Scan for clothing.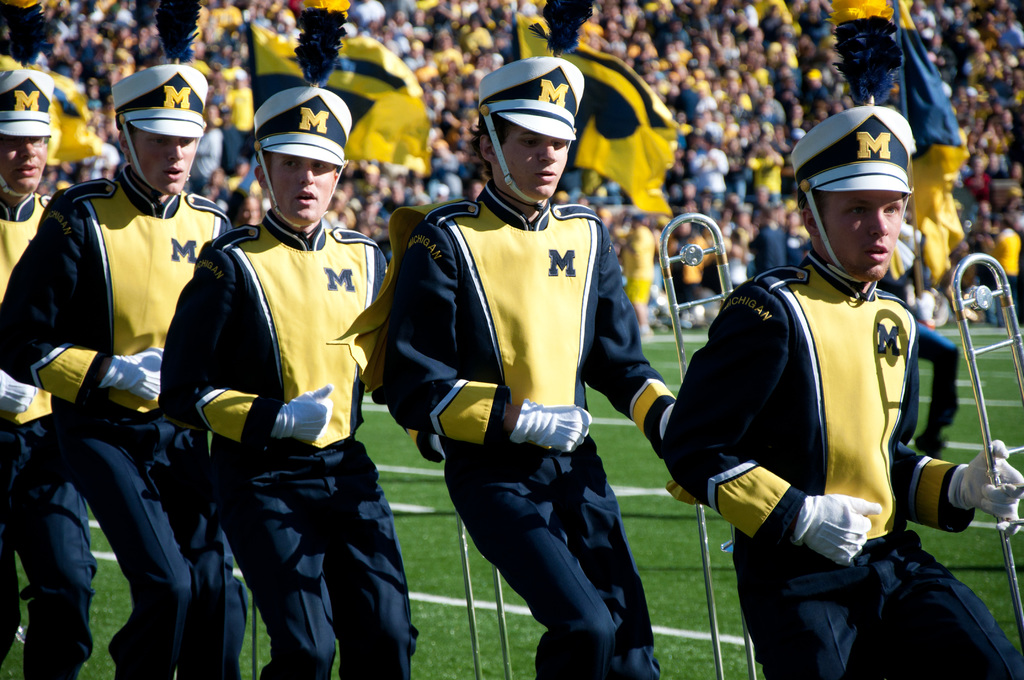
Scan result: box=[333, 180, 676, 679].
